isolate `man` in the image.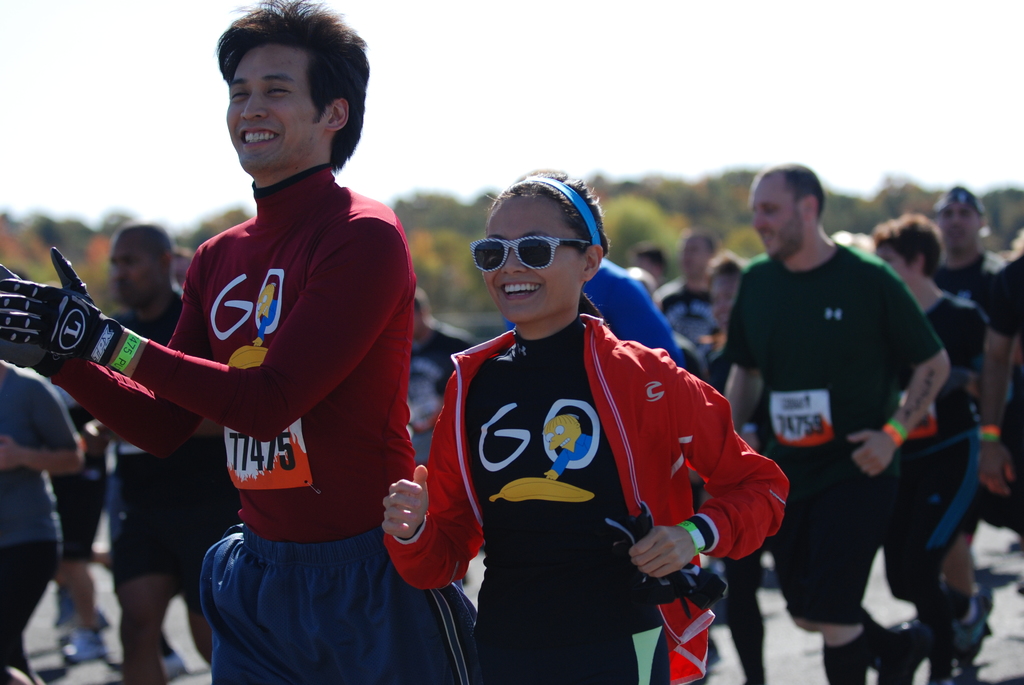
Isolated region: x1=109, y1=223, x2=243, y2=684.
